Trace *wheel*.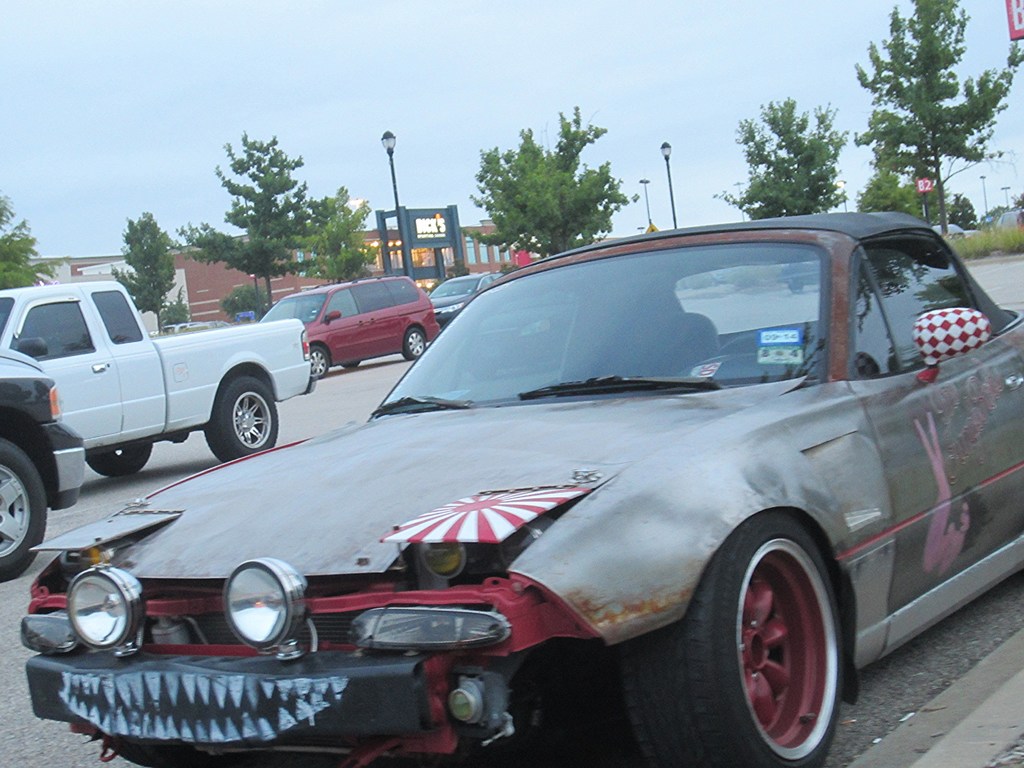
Traced to 204:378:279:463.
